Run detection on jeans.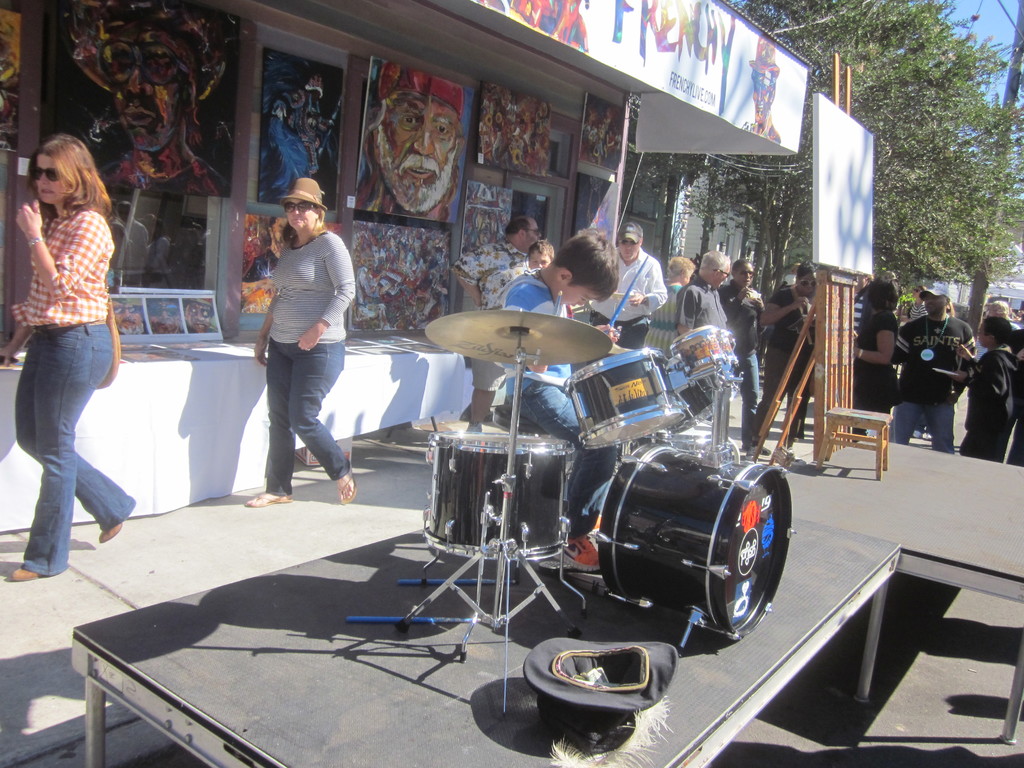
Result: locate(268, 339, 352, 497).
